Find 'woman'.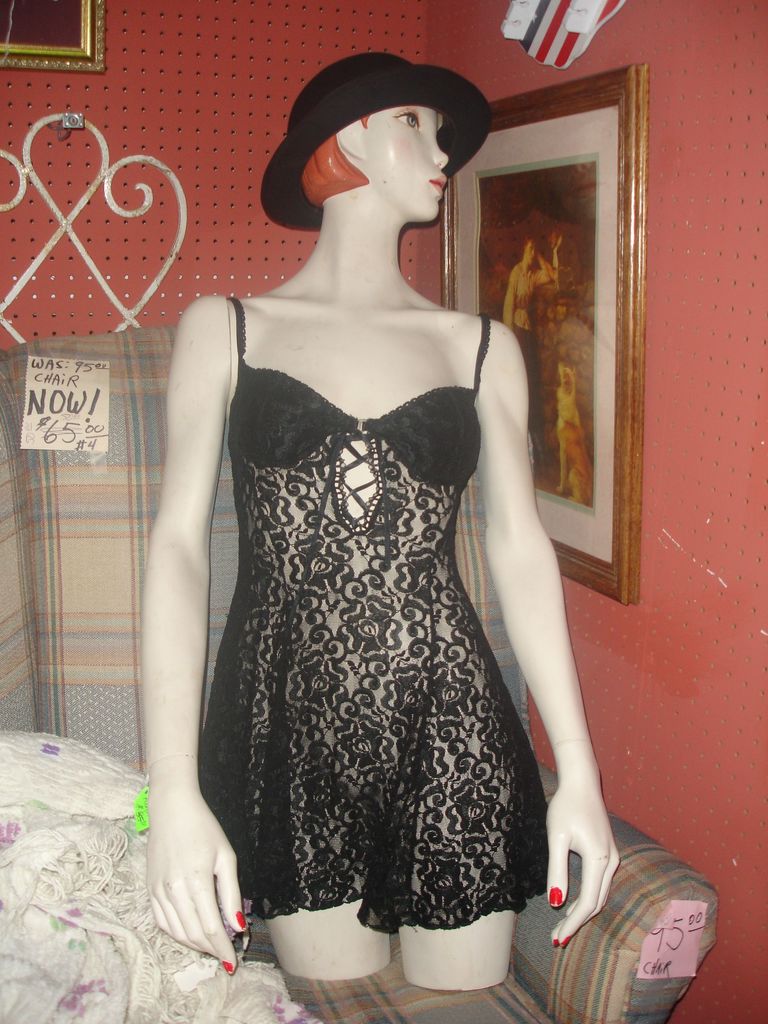
(x1=115, y1=60, x2=616, y2=965).
